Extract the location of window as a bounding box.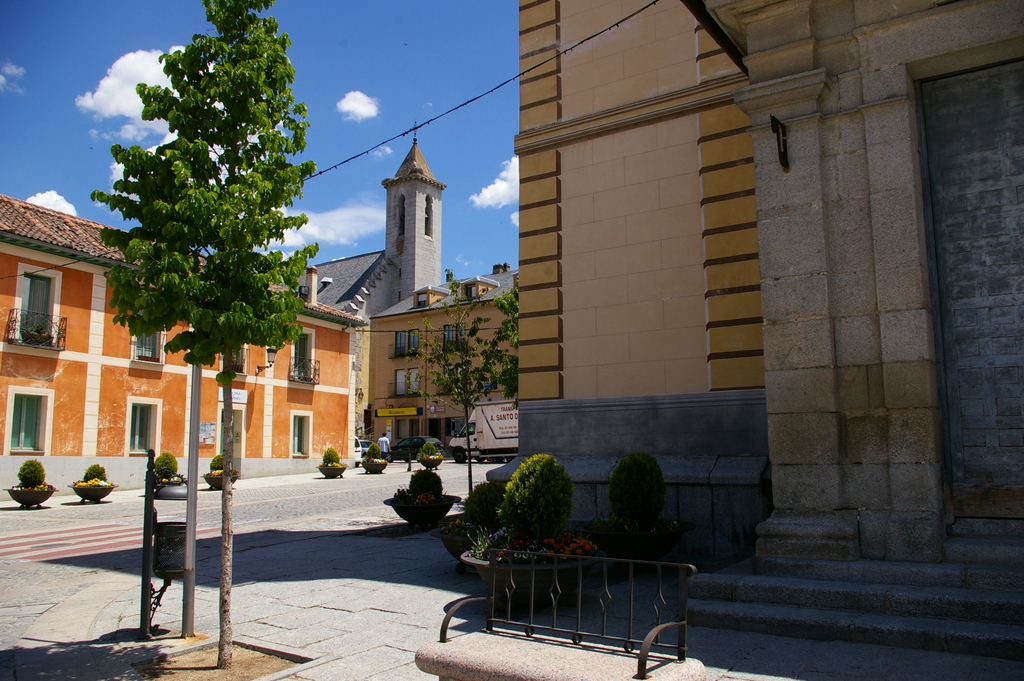
[x1=129, y1=327, x2=165, y2=366].
